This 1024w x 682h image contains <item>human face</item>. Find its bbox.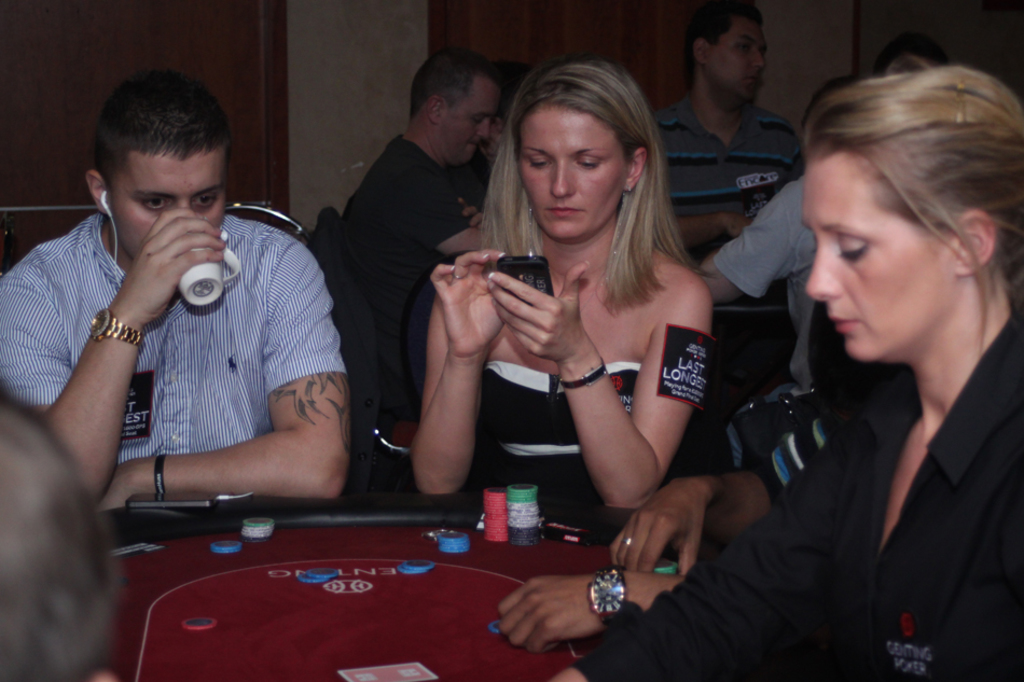
locate(437, 72, 503, 163).
